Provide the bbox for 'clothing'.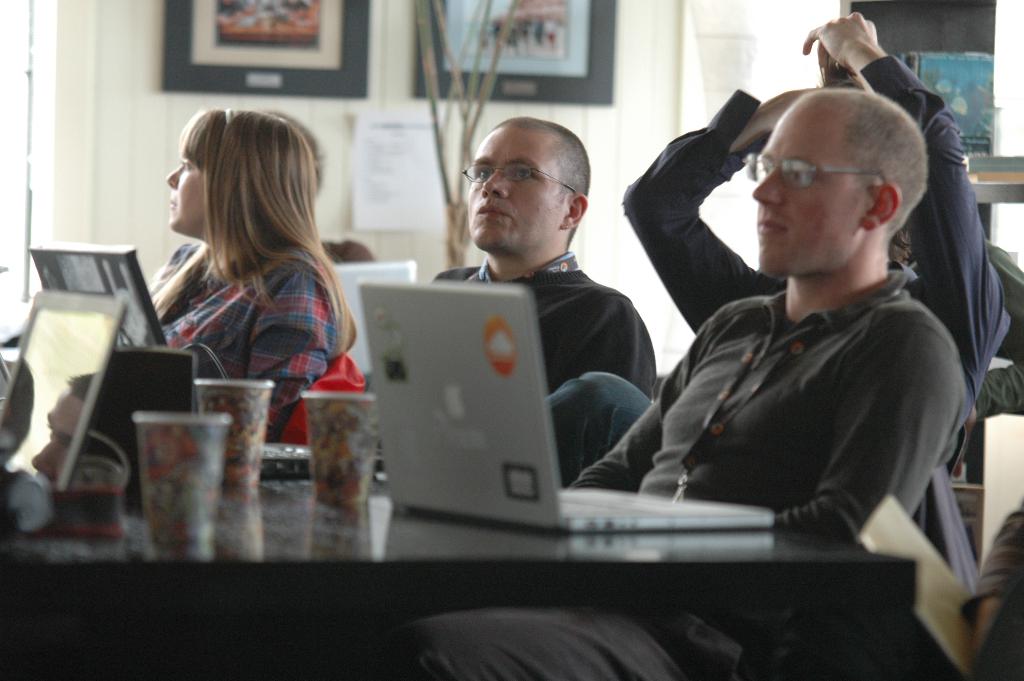
{"left": 124, "top": 211, "right": 355, "bottom": 390}.
